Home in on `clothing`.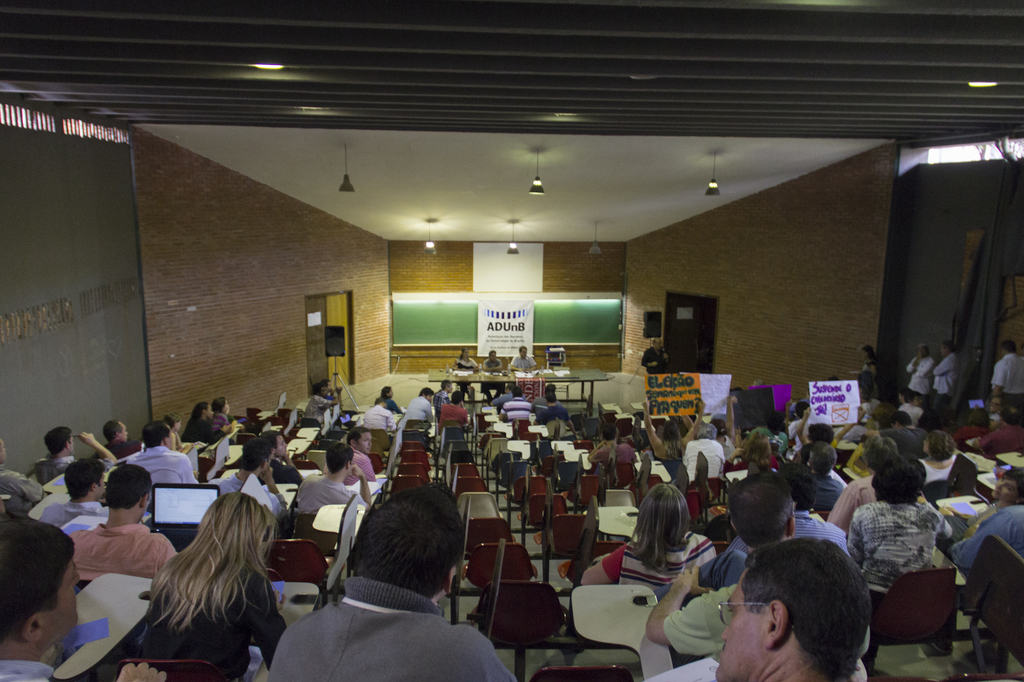
Homed in at region(180, 416, 227, 445).
